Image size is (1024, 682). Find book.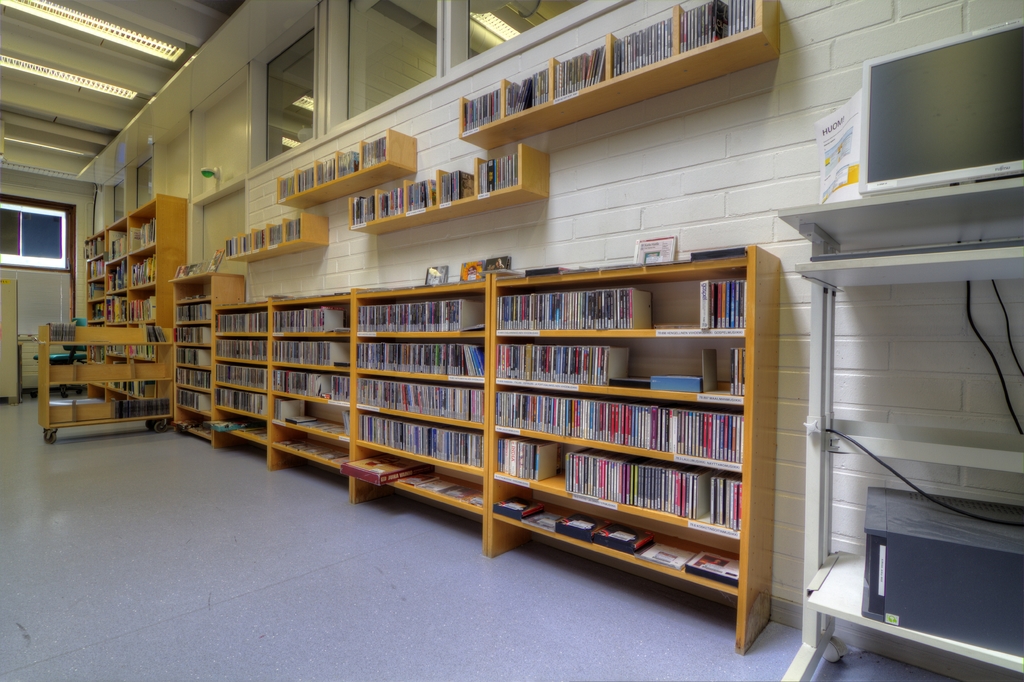
[x1=652, y1=320, x2=702, y2=330].
